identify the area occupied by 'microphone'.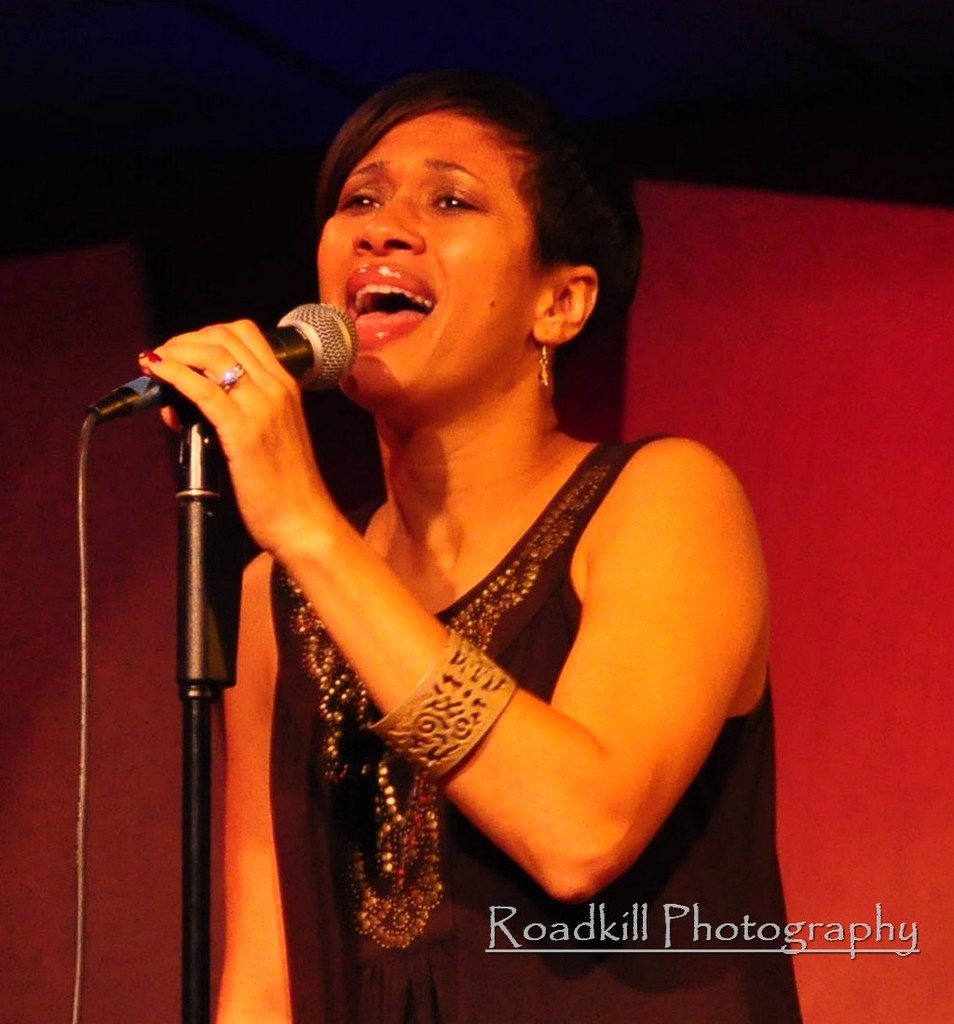
Area: <region>84, 299, 367, 405</region>.
